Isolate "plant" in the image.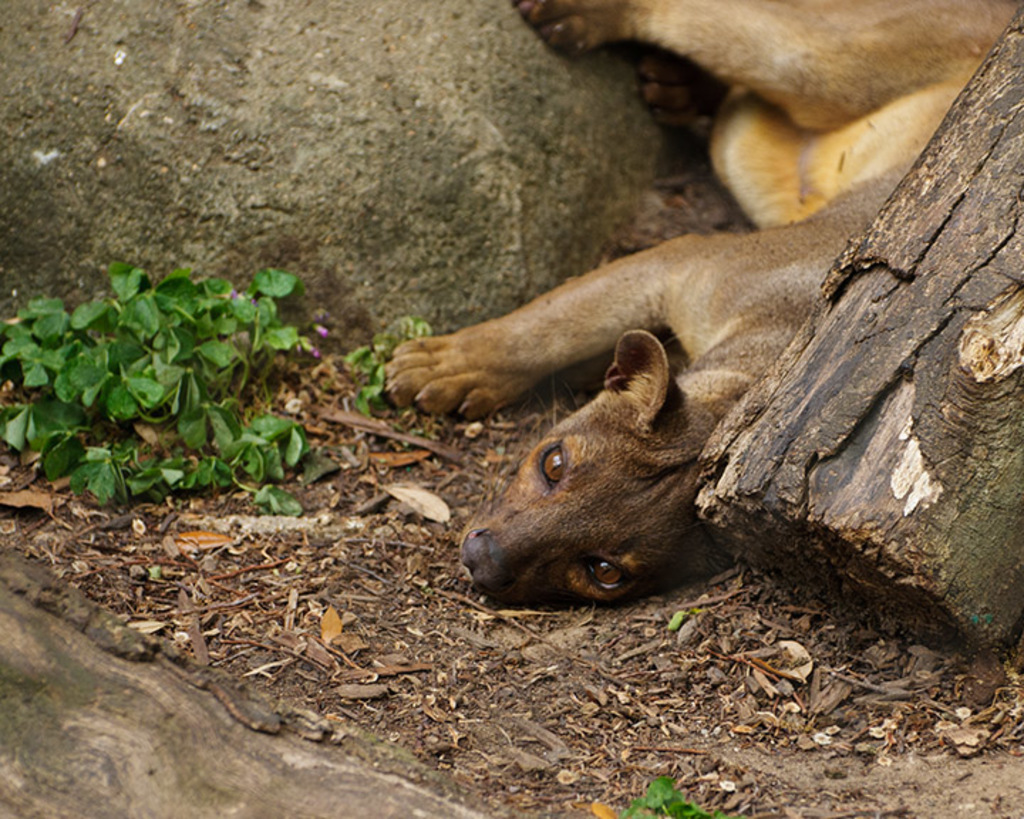
Isolated region: <region>340, 311, 435, 412</region>.
